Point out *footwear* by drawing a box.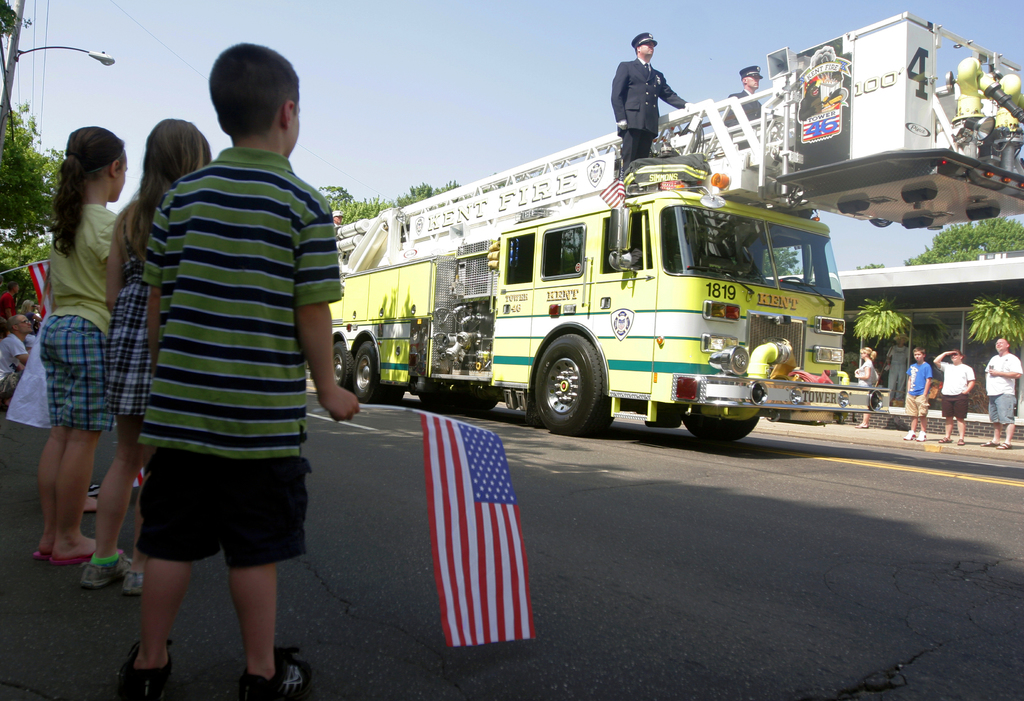
114:641:176:696.
